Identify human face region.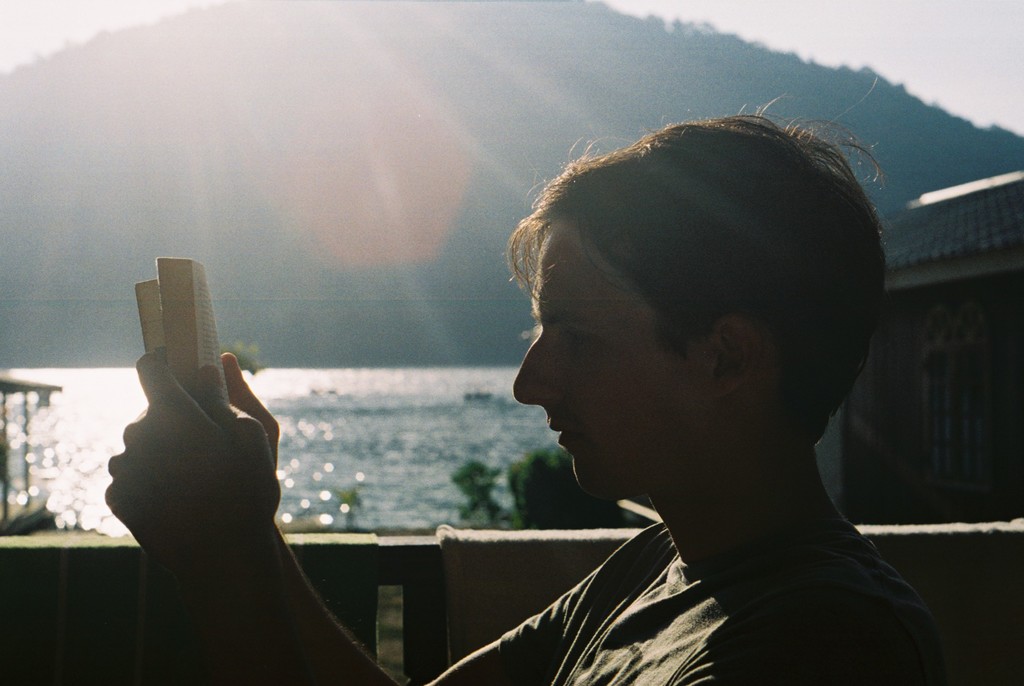
Region: [510,222,678,498].
